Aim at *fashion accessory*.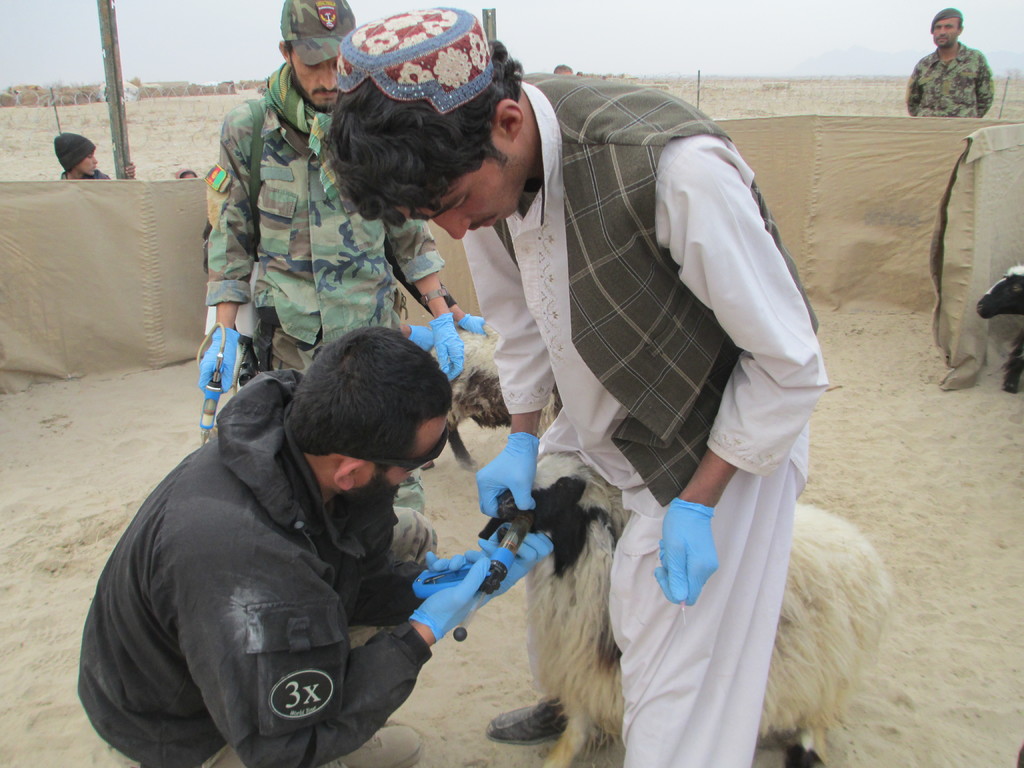
Aimed at rect(265, 61, 335, 158).
